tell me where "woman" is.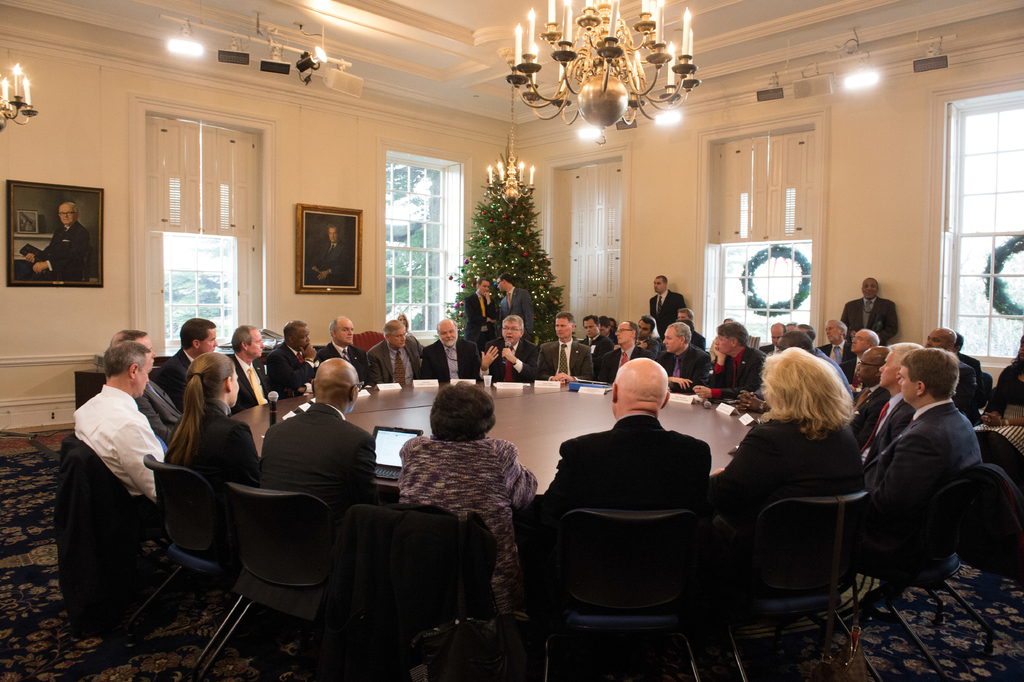
"woman" is at {"left": 705, "top": 344, "right": 872, "bottom": 656}.
